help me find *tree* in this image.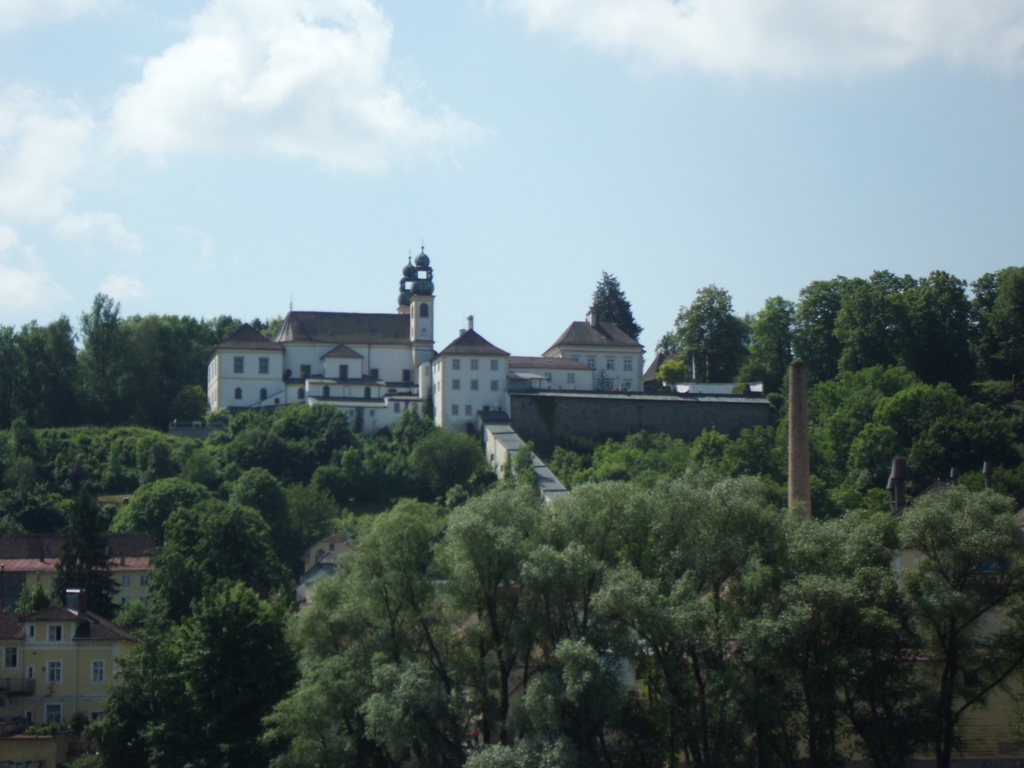
Found it: 400/425/492/488.
